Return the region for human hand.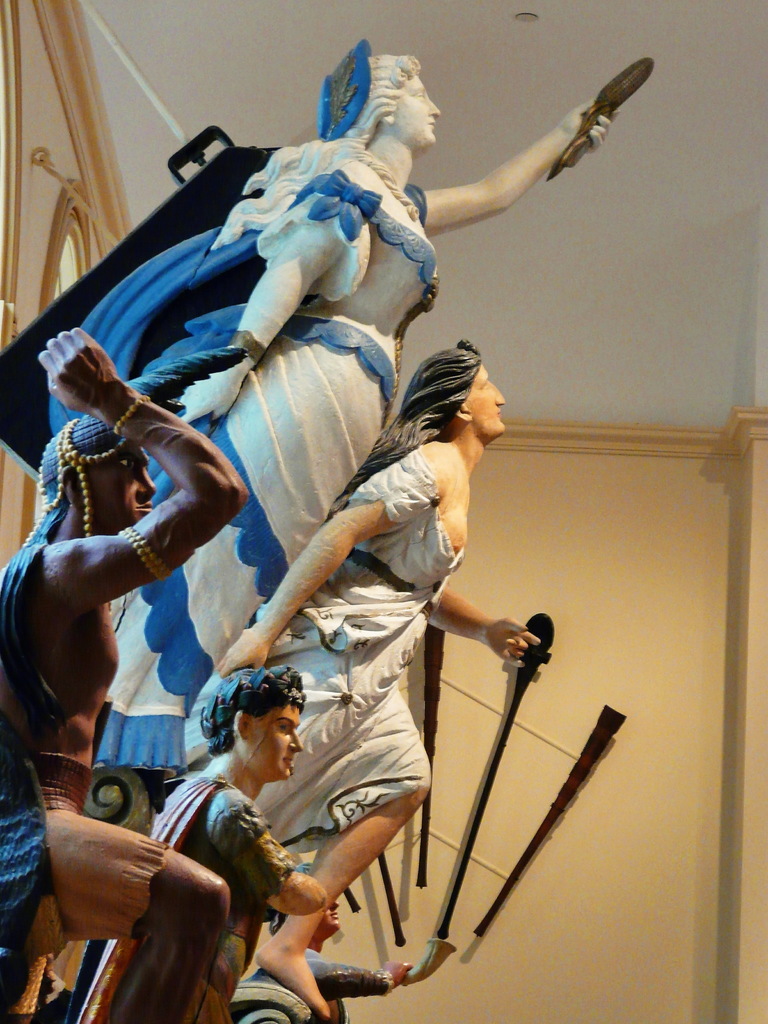
{"x1": 175, "y1": 360, "x2": 252, "y2": 424}.
